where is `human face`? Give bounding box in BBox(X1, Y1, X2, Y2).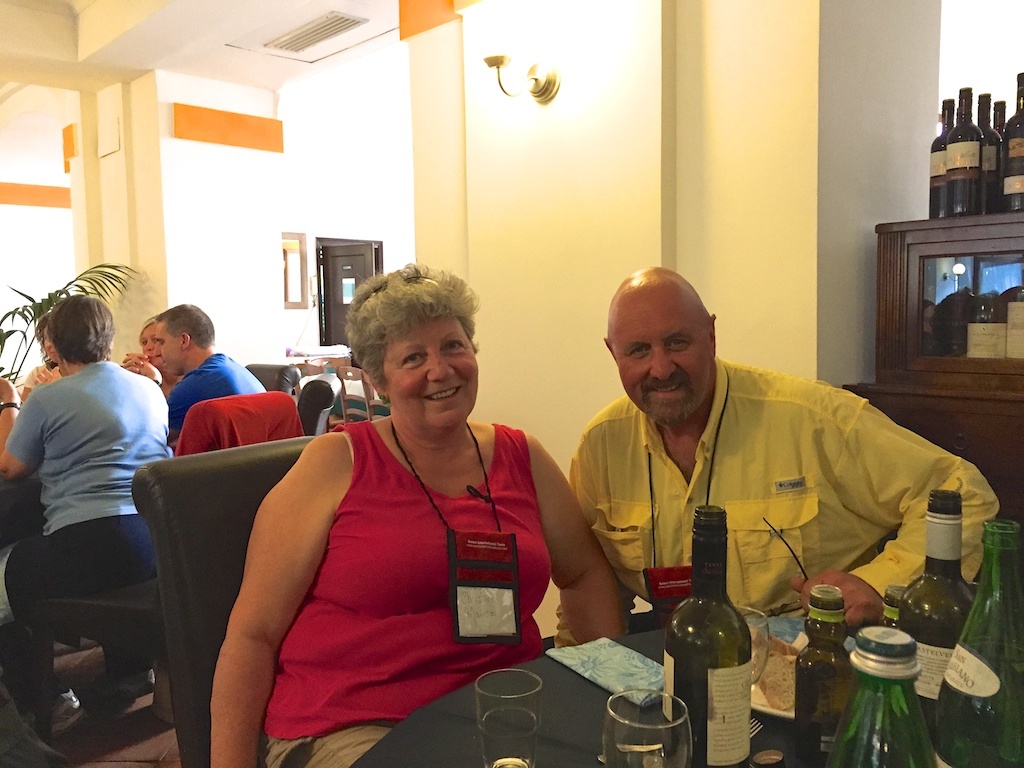
BBox(379, 319, 478, 427).
